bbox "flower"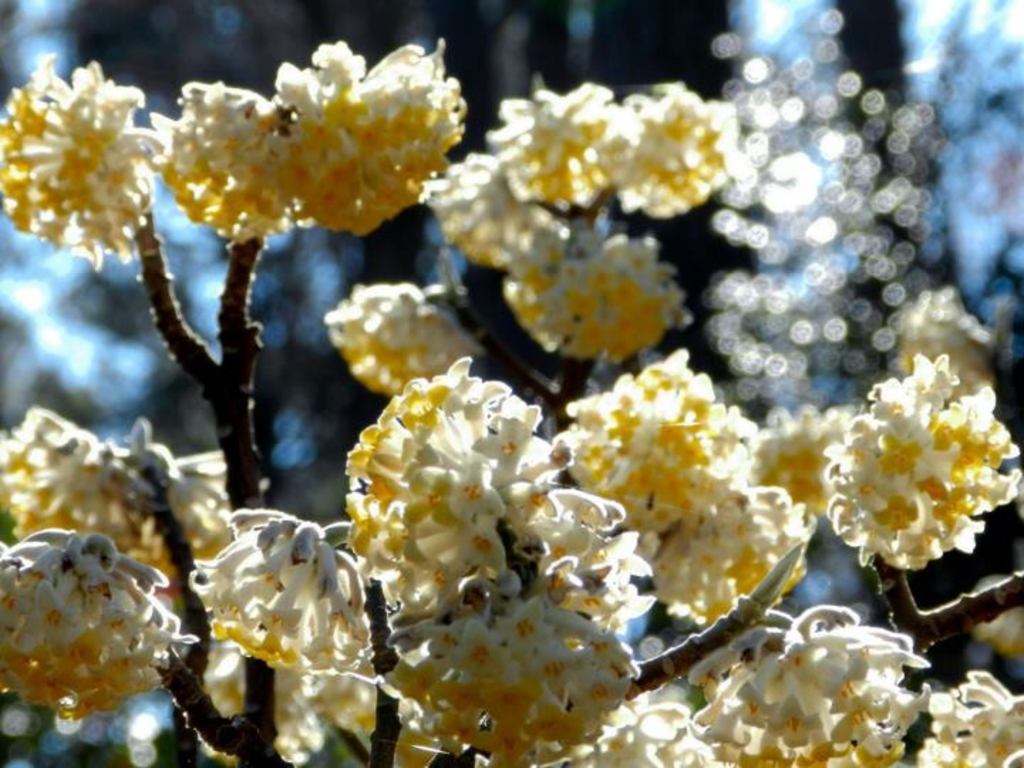
[380, 576, 639, 767]
